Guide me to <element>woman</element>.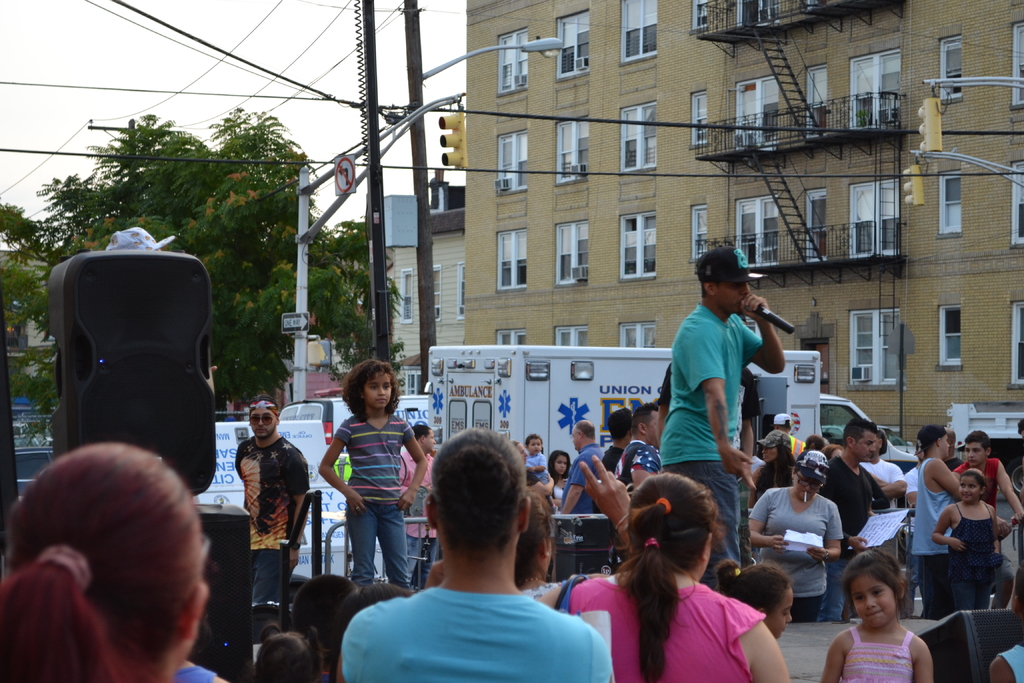
Guidance: [x1=591, y1=472, x2=791, y2=682].
